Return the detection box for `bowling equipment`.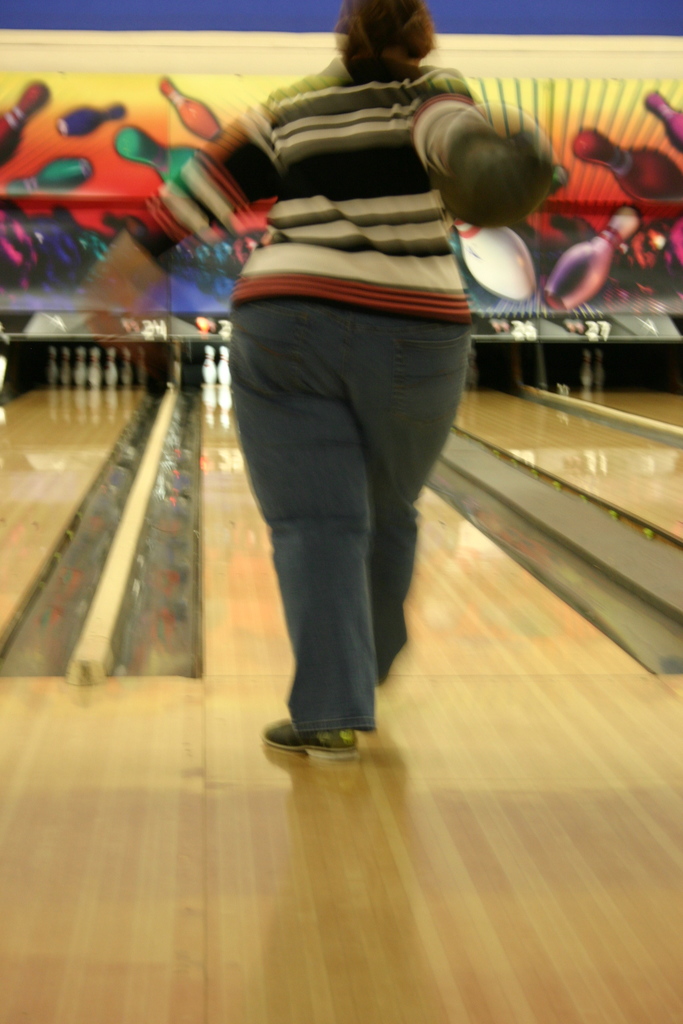
x1=156 y1=73 x2=221 y2=138.
